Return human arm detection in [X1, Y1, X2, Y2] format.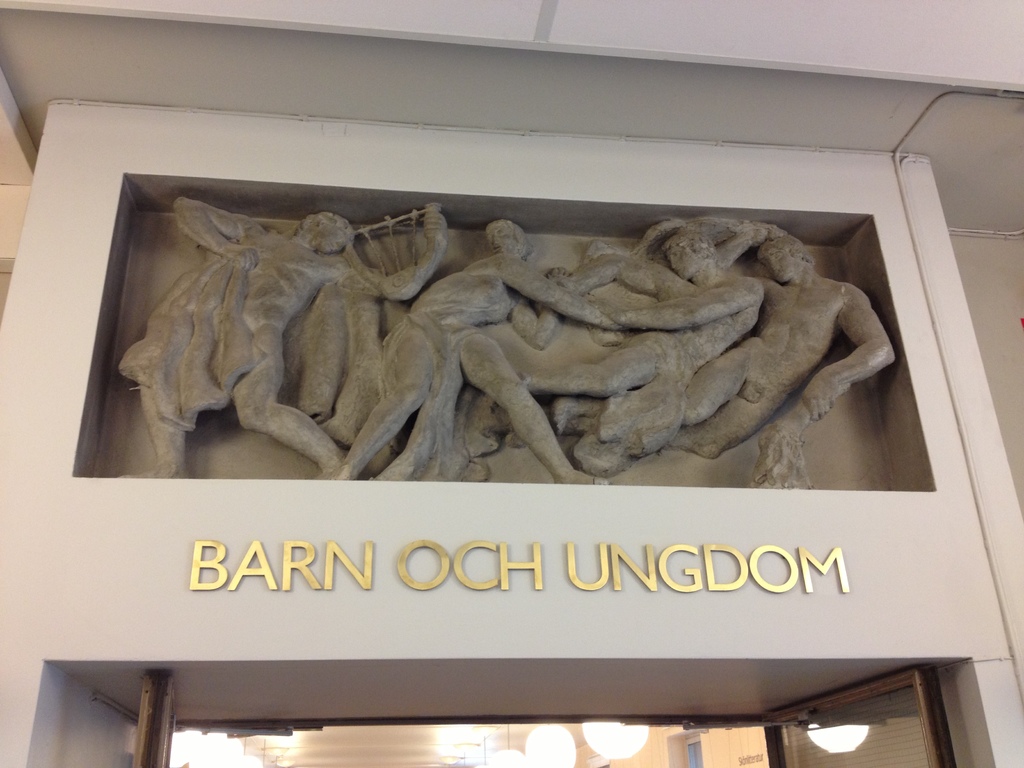
[329, 205, 447, 301].
